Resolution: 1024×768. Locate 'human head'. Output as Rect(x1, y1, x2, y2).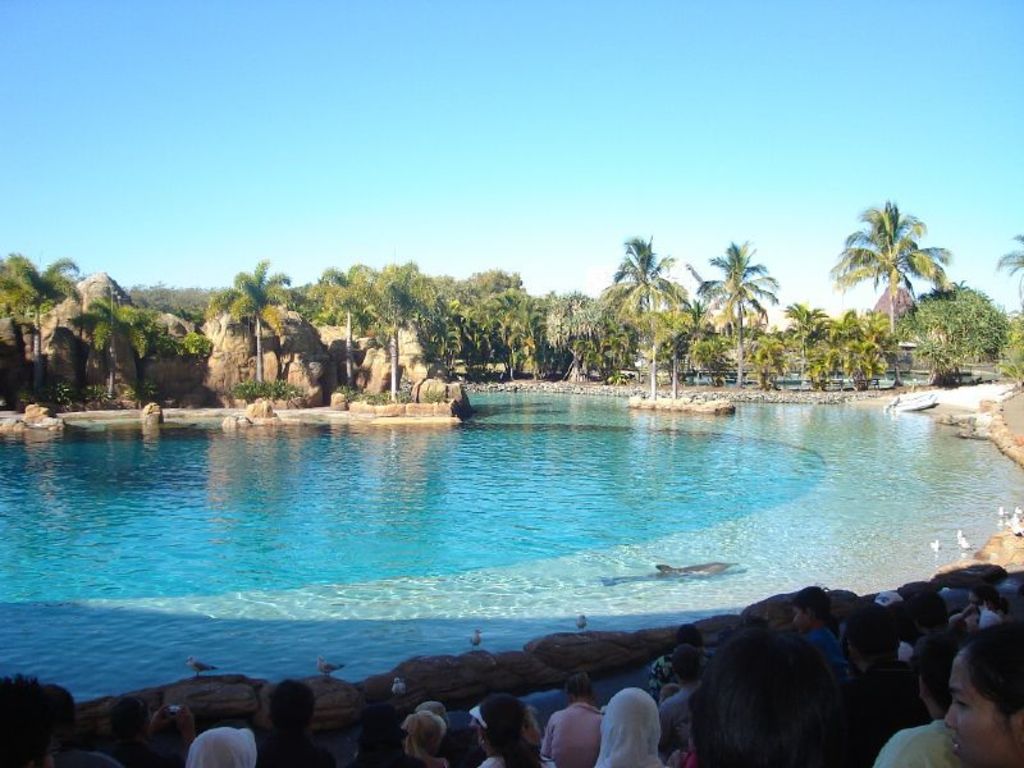
Rect(849, 613, 901, 671).
